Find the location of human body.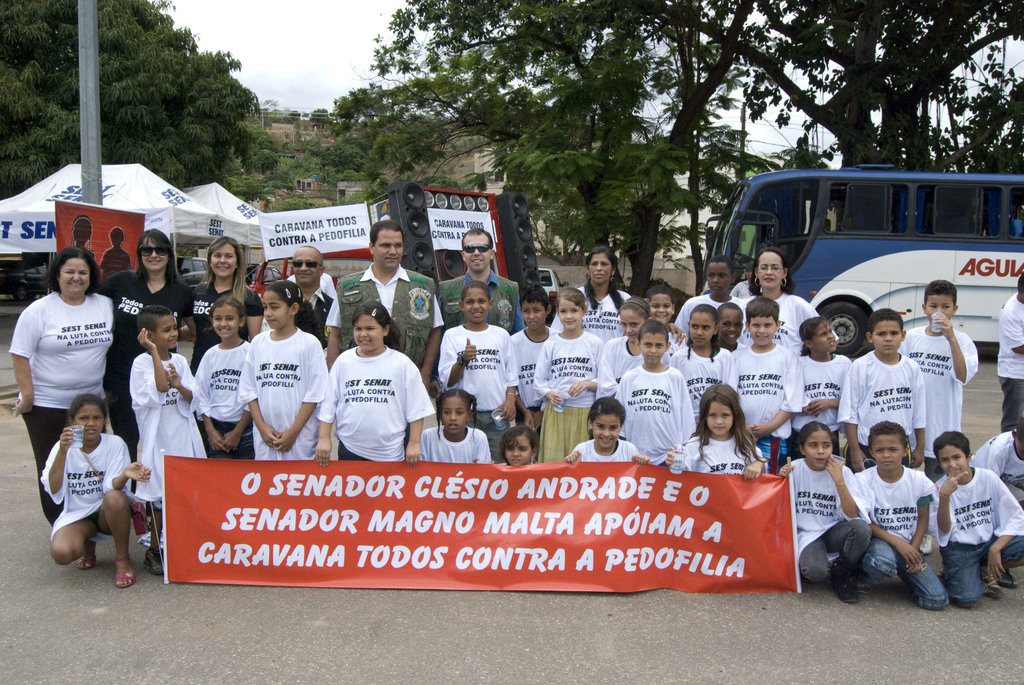
Location: <bbox>787, 423, 873, 605</bbox>.
